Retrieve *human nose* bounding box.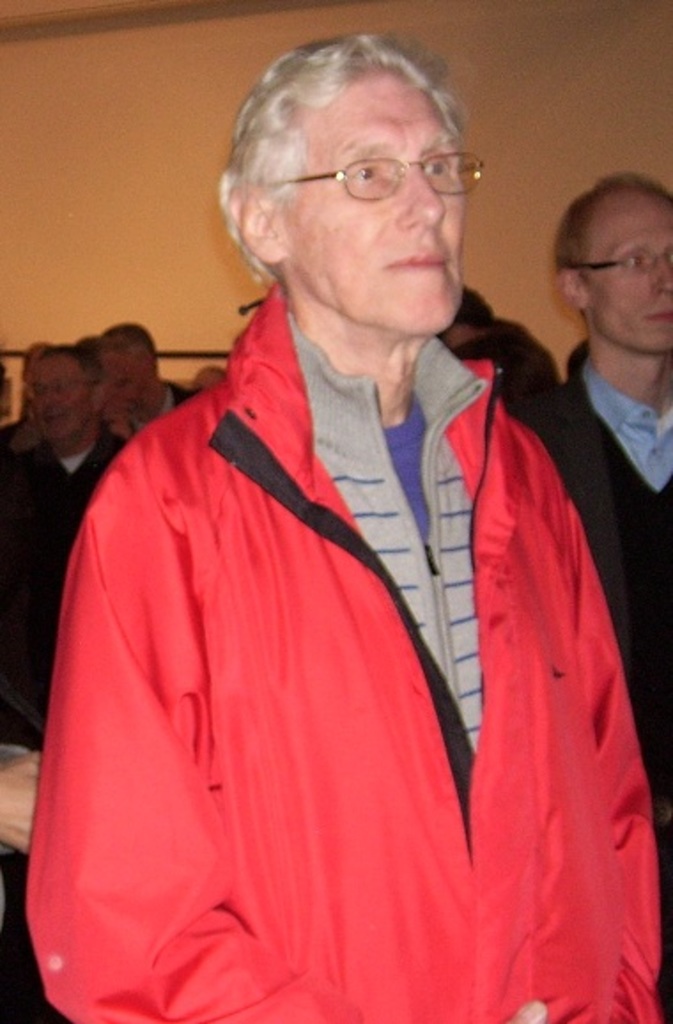
Bounding box: crop(48, 386, 58, 406).
